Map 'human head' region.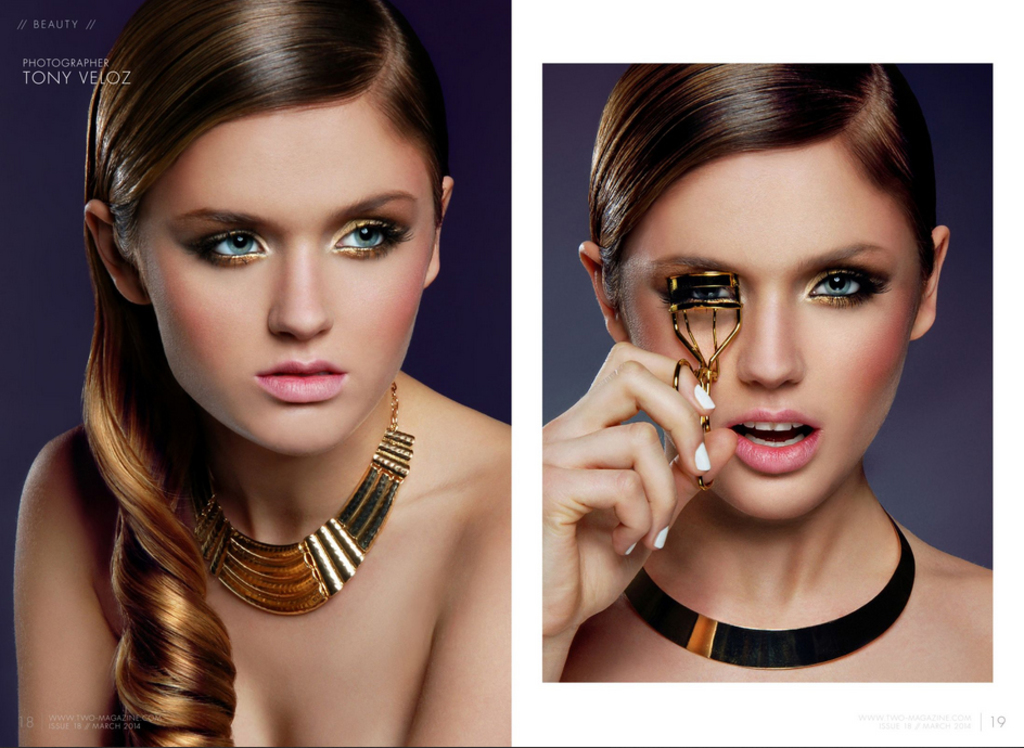
Mapped to [left=82, top=5, right=452, bottom=465].
